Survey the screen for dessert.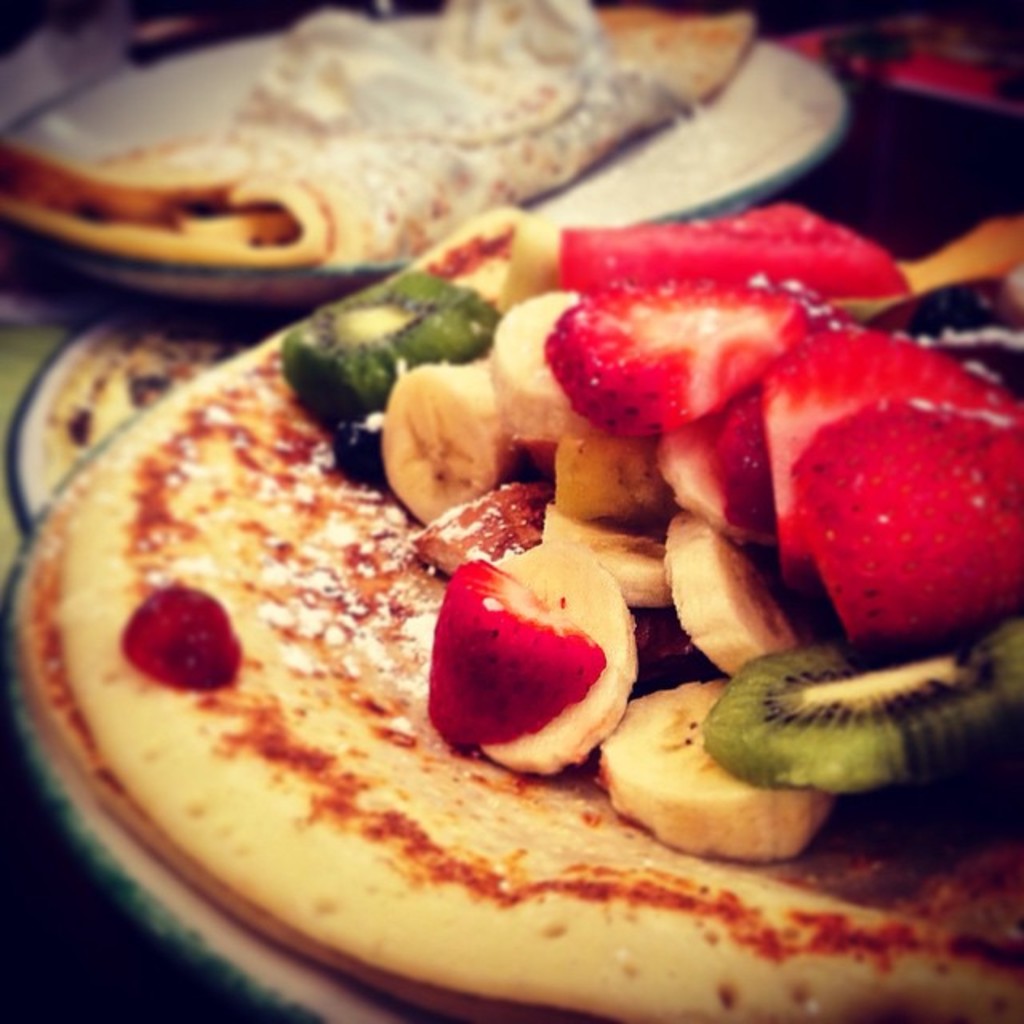
Survey found: 8:5:762:277.
